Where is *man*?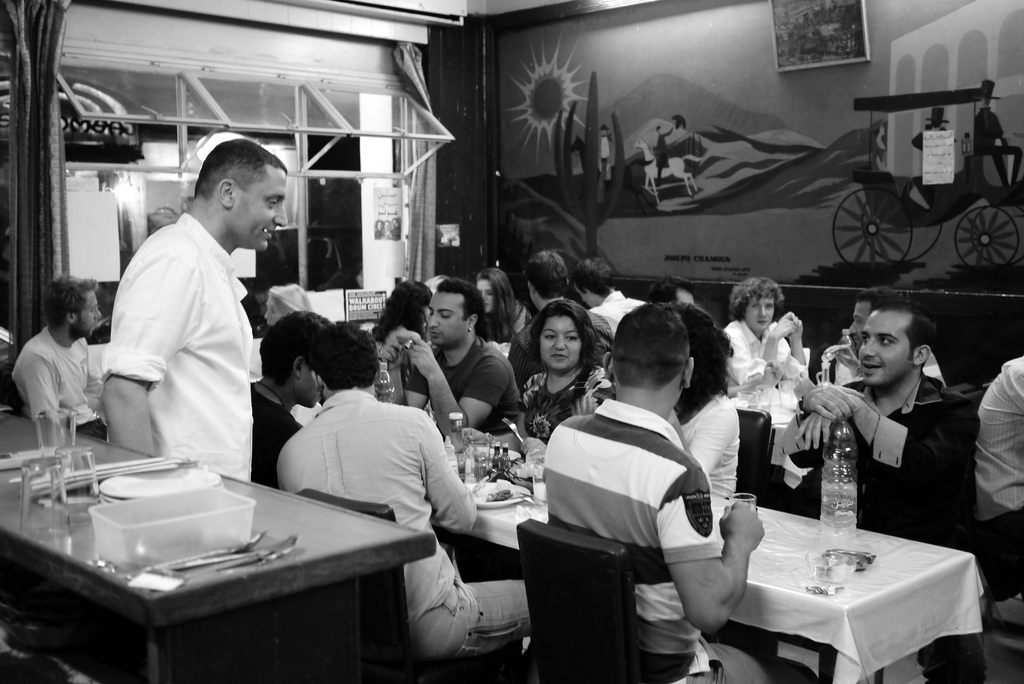
57/142/286/514.
